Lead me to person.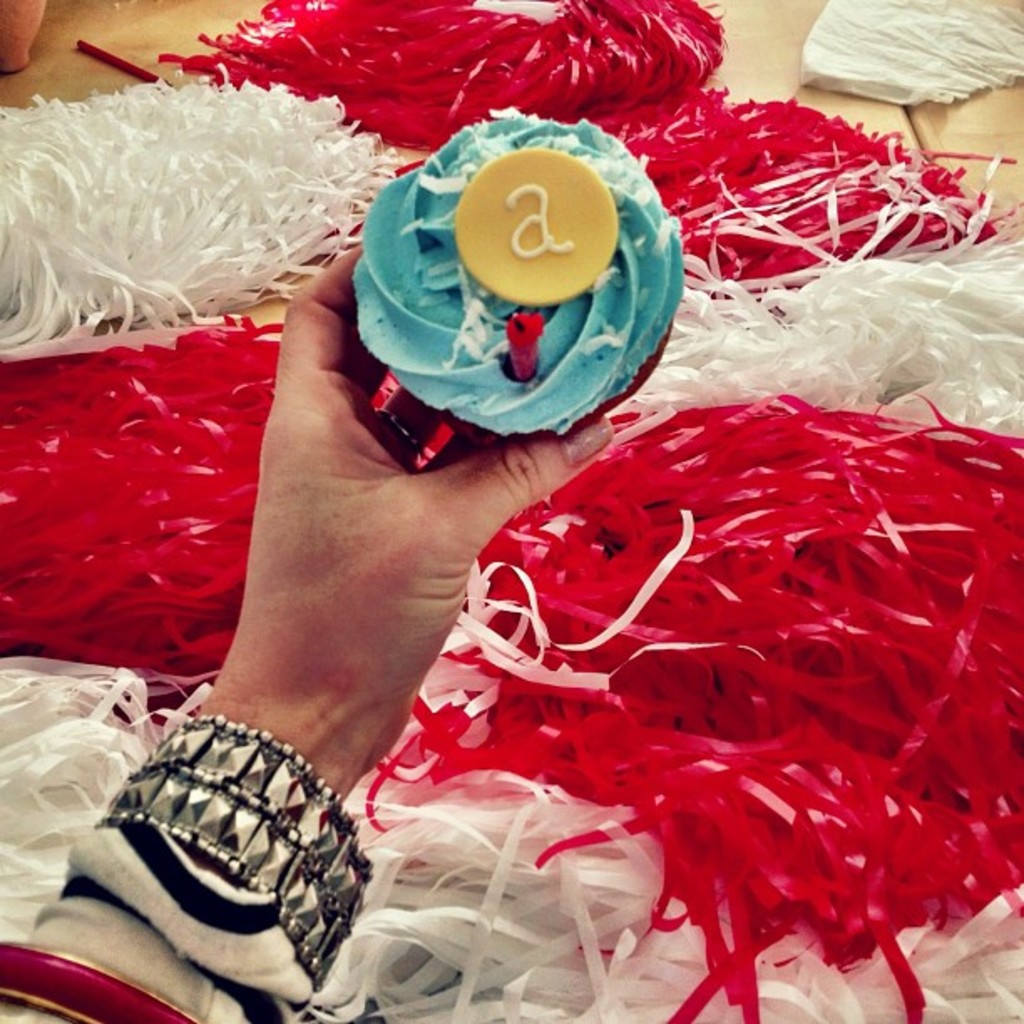
Lead to bbox=[69, 18, 974, 987].
